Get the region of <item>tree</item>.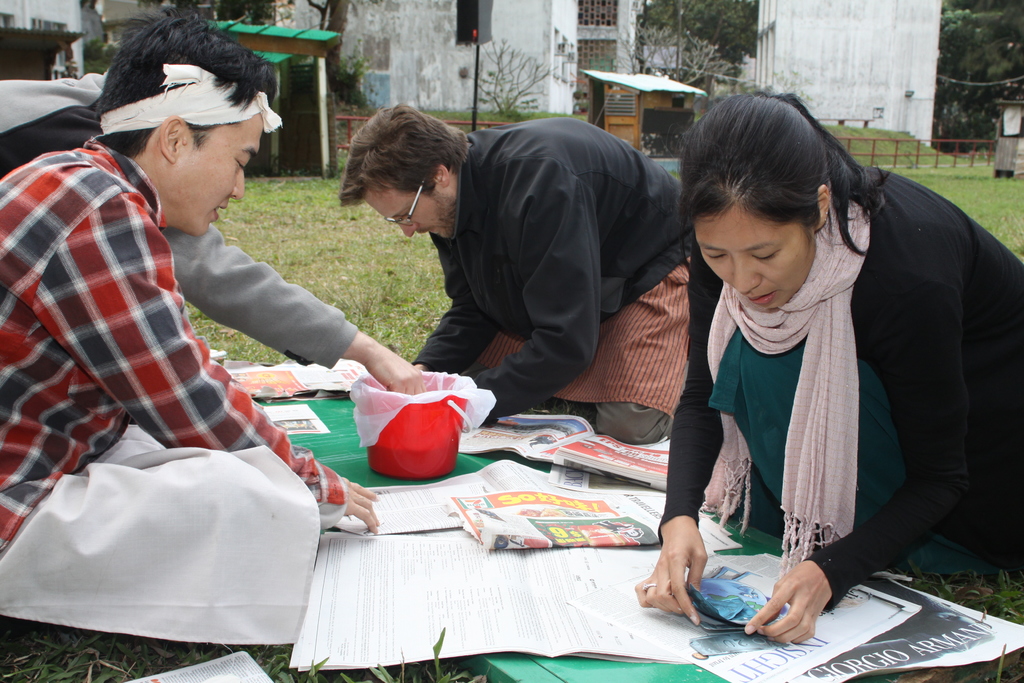
[932,1,1023,143].
